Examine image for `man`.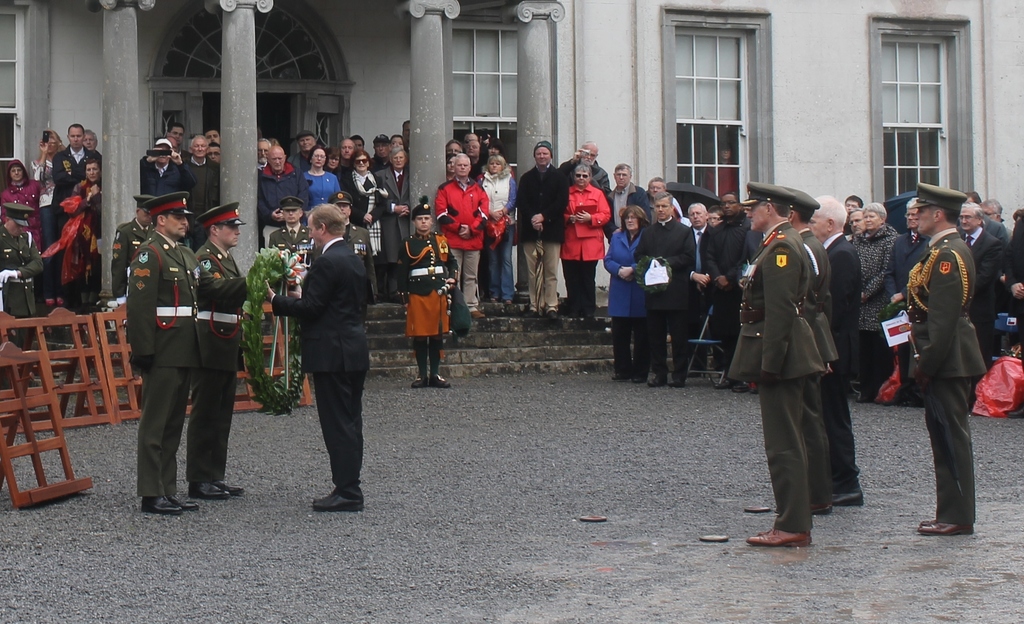
Examination result: [left=192, top=123, right=228, bottom=247].
